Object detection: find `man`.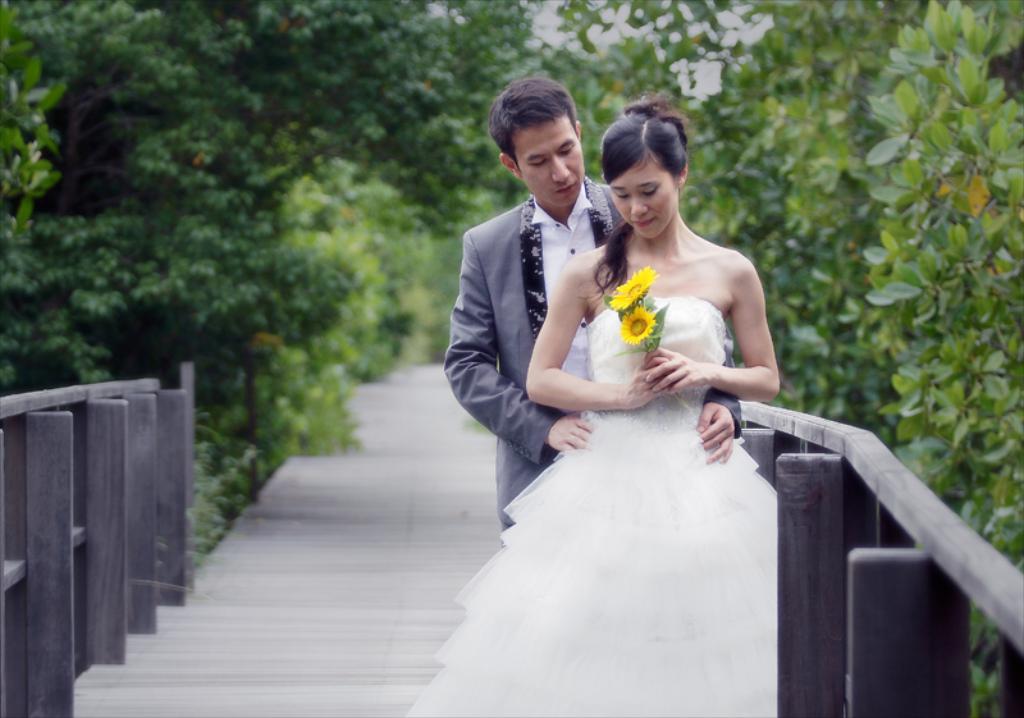
select_region(444, 79, 744, 530).
